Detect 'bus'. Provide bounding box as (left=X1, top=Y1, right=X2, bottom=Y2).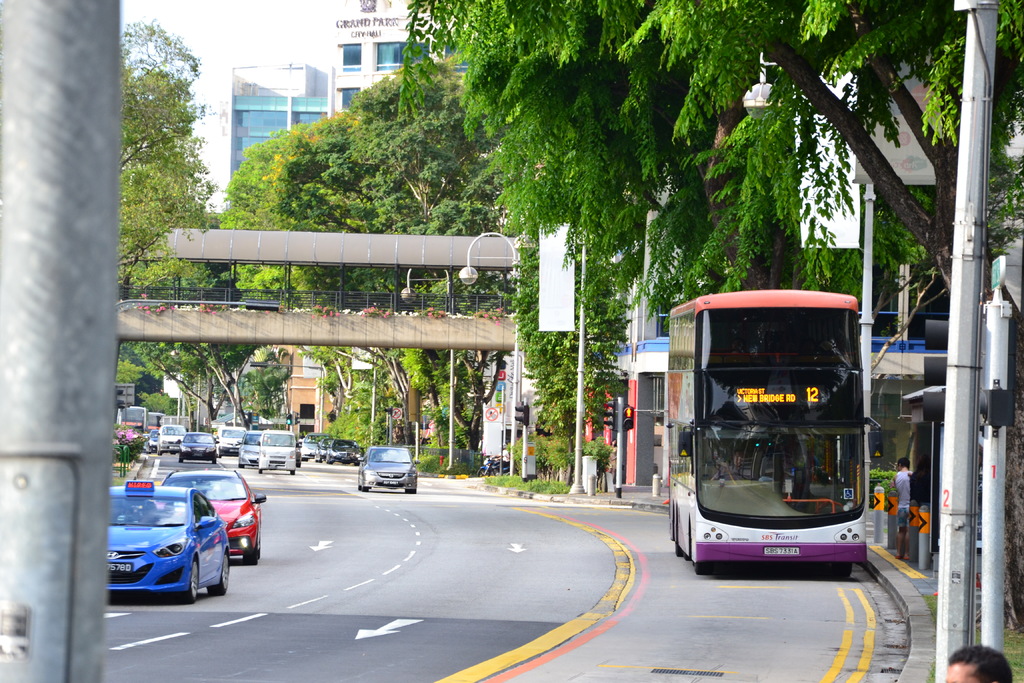
(left=119, top=405, right=147, bottom=434).
